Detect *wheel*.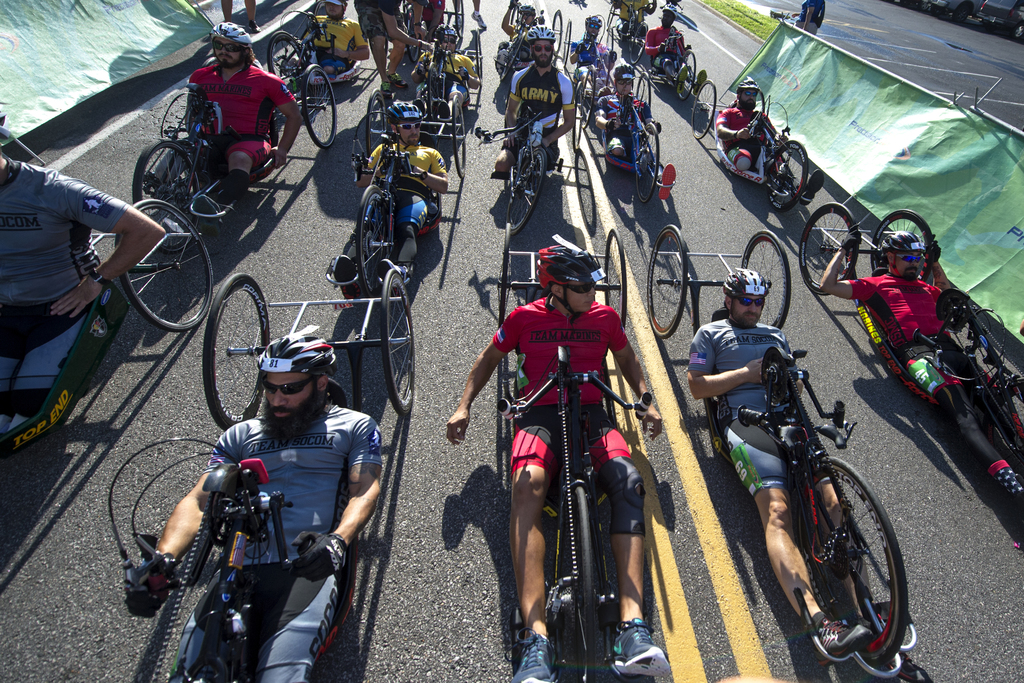
Detected at bbox(767, 141, 810, 211).
